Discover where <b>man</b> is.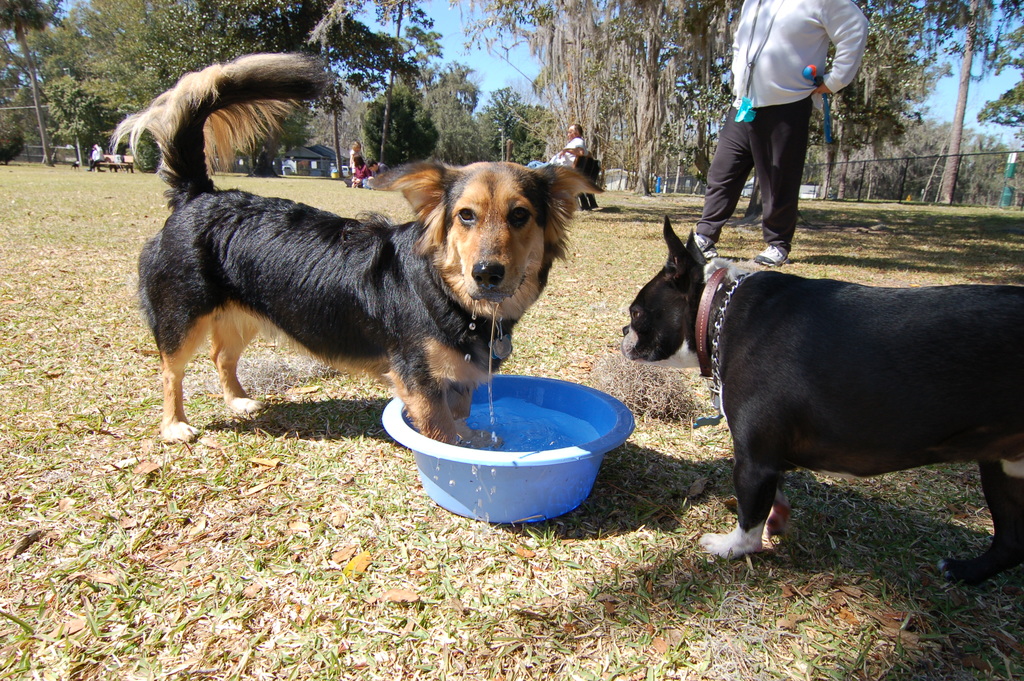
Discovered at (x1=528, y1=122, x2=586, y2=170).
